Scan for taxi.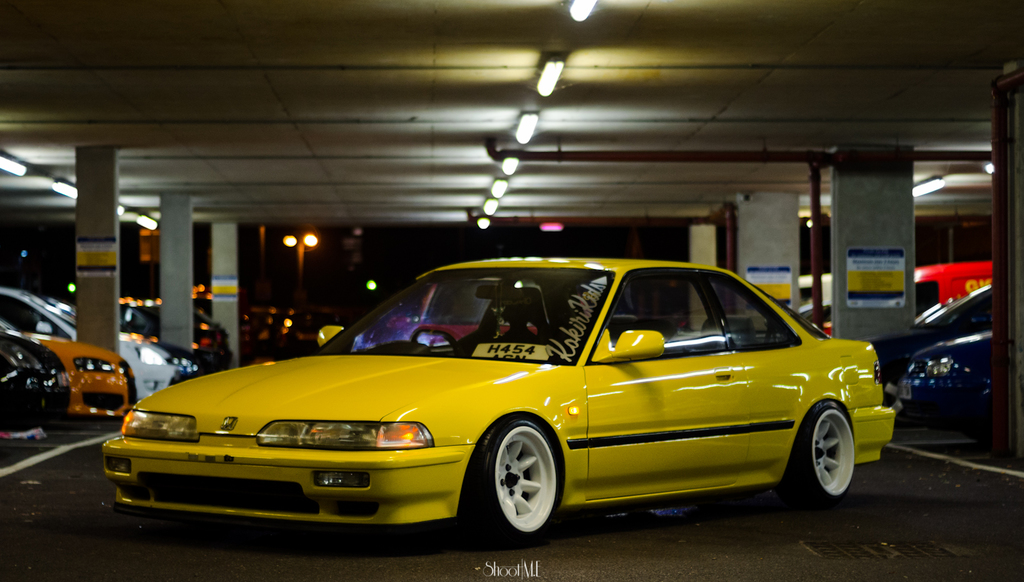
Scan result: {"x1": 0, "y1": 290, "x2": 138, "y2": 421}.
